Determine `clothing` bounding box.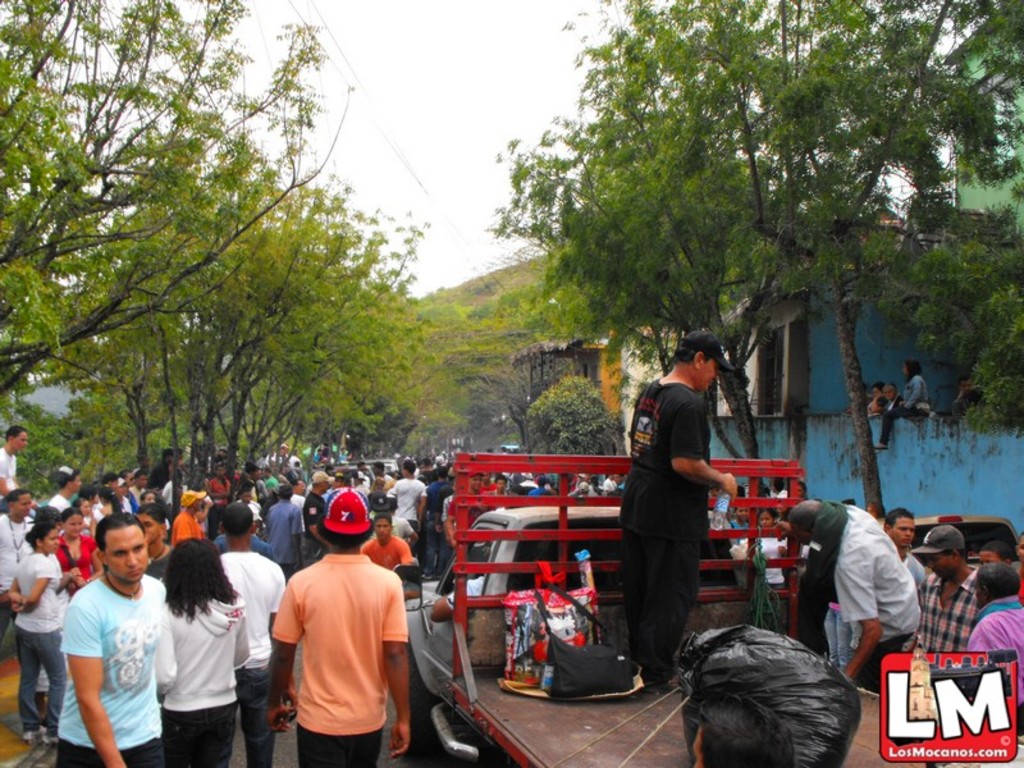
Determined: (x1=868, y1=392, x2=902, y2=413).
